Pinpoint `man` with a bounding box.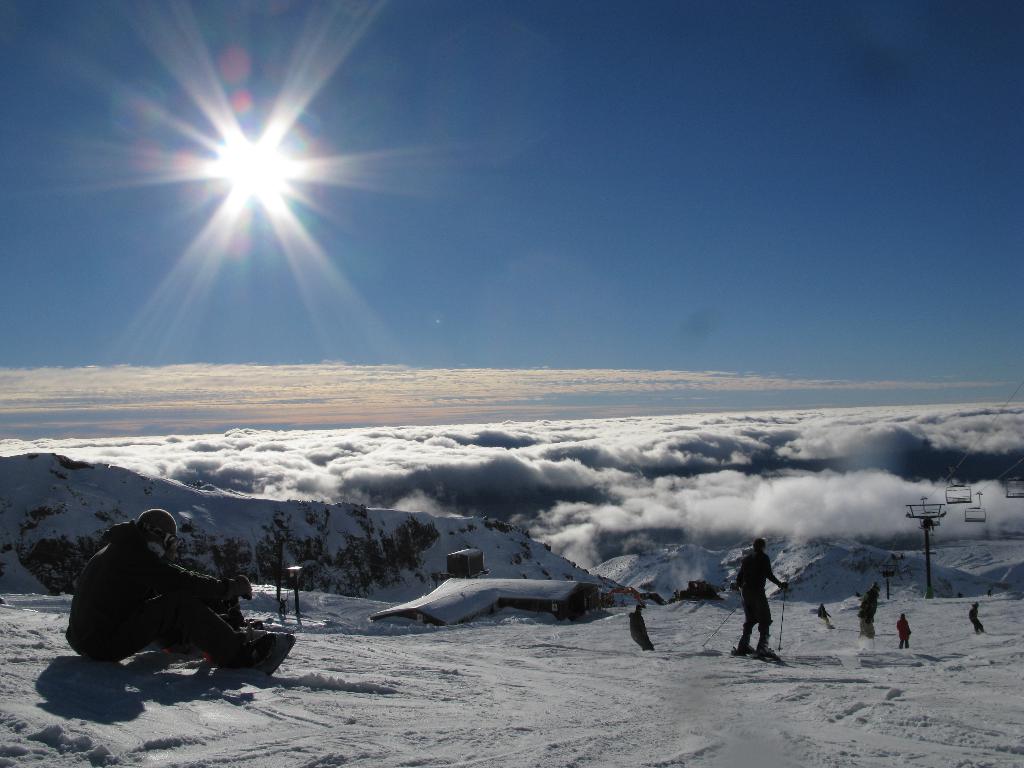
730, 533, 776, 677.
